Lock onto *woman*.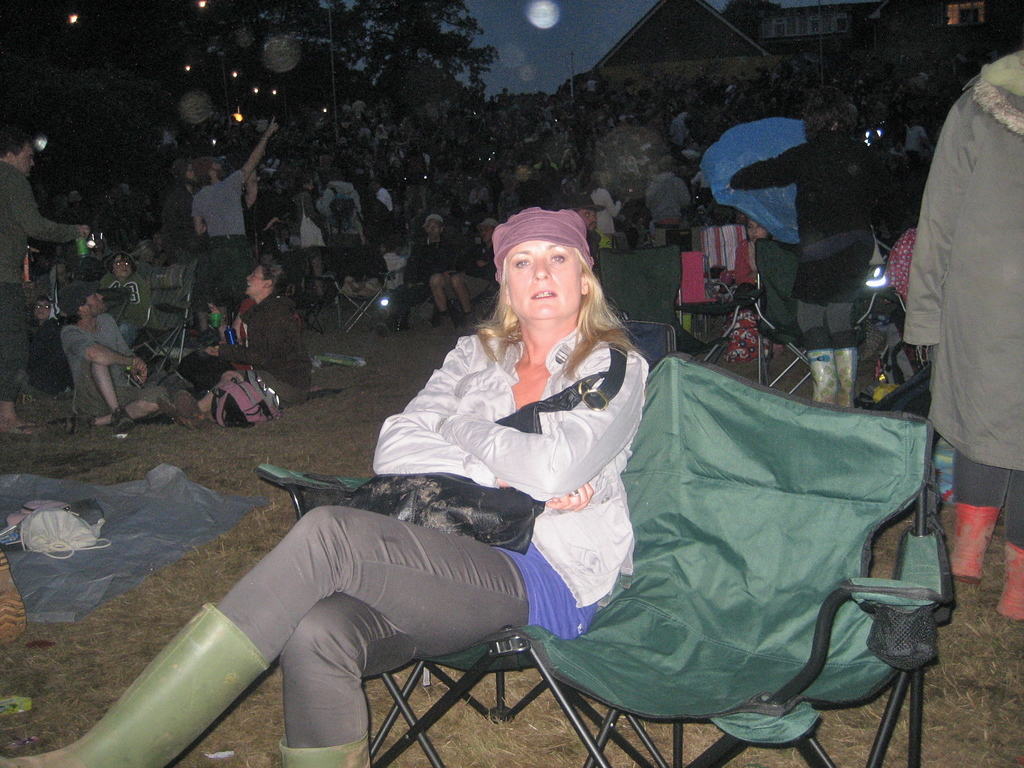
Locked: 177:263:317:414.
